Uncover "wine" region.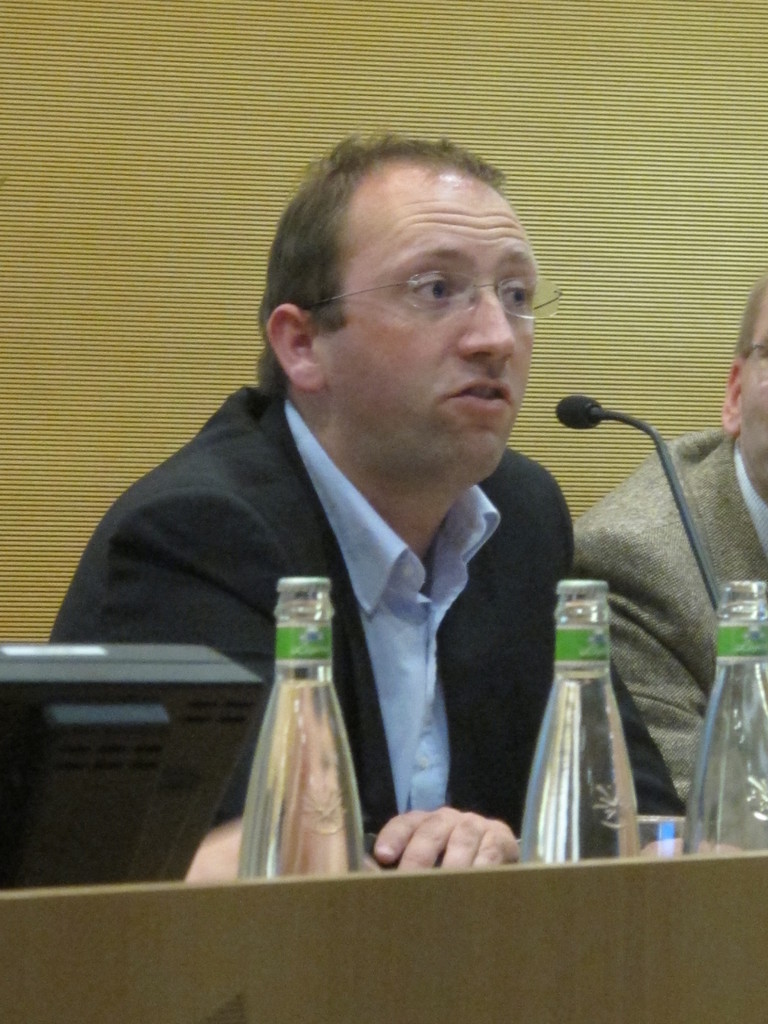
Uncovered: (533, 557, 646, 835).
